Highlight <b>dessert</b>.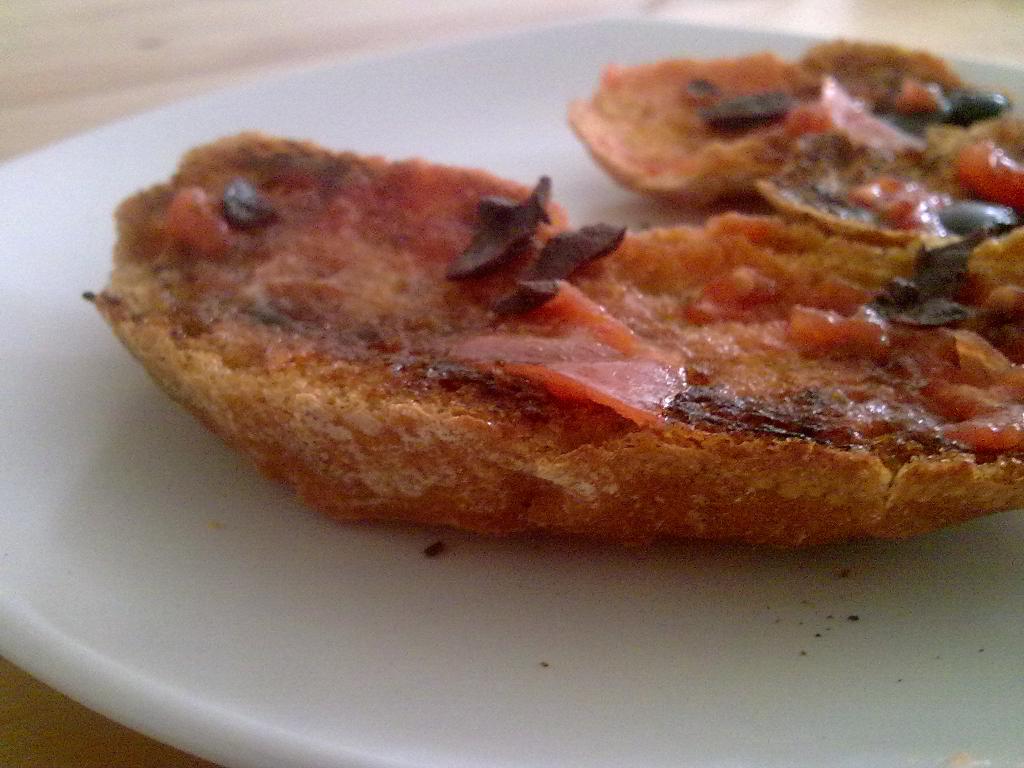
Highlighted region: [left=544, top=42, right=985, bottom=236].
